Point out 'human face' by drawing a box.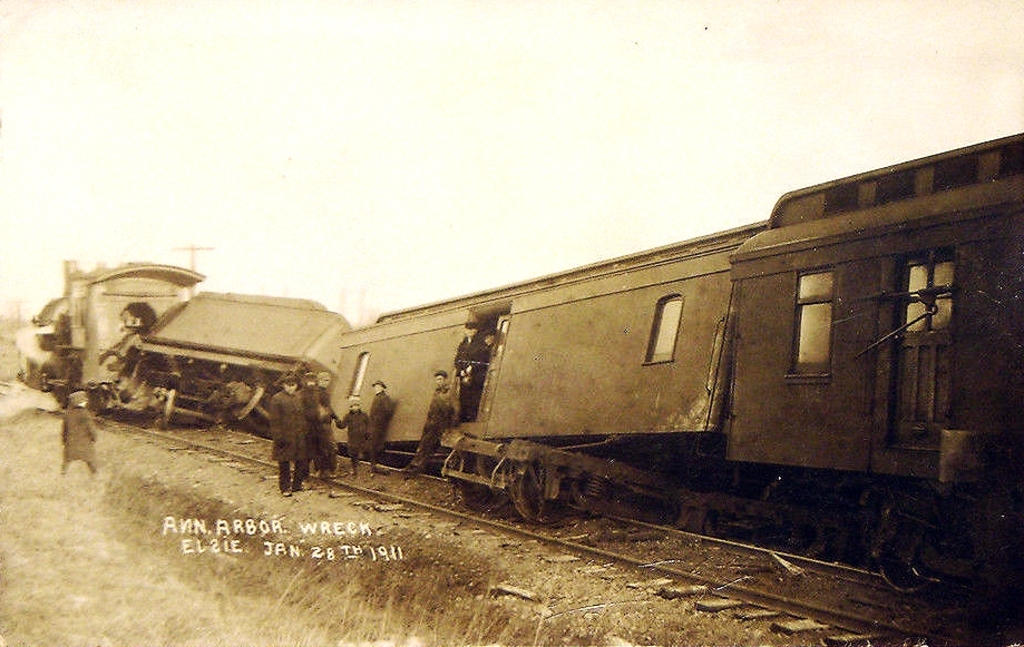
(left=371, top=383, right=379, bottom=392).
